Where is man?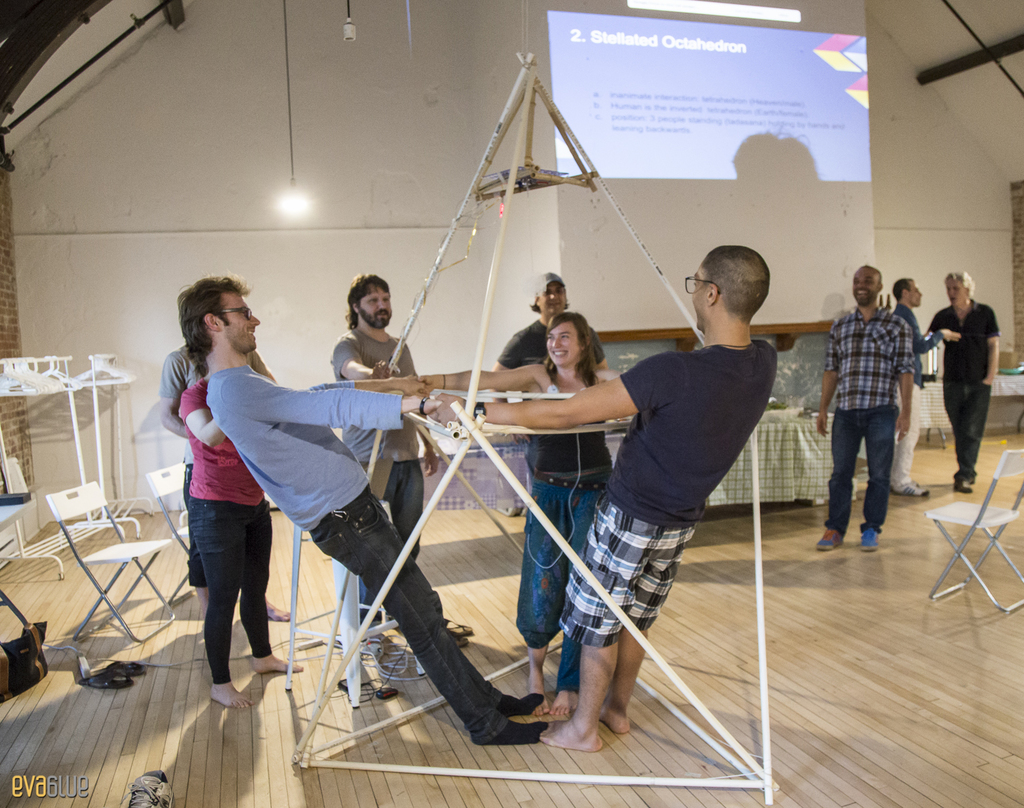
box=[336, 277, 447, 637].
